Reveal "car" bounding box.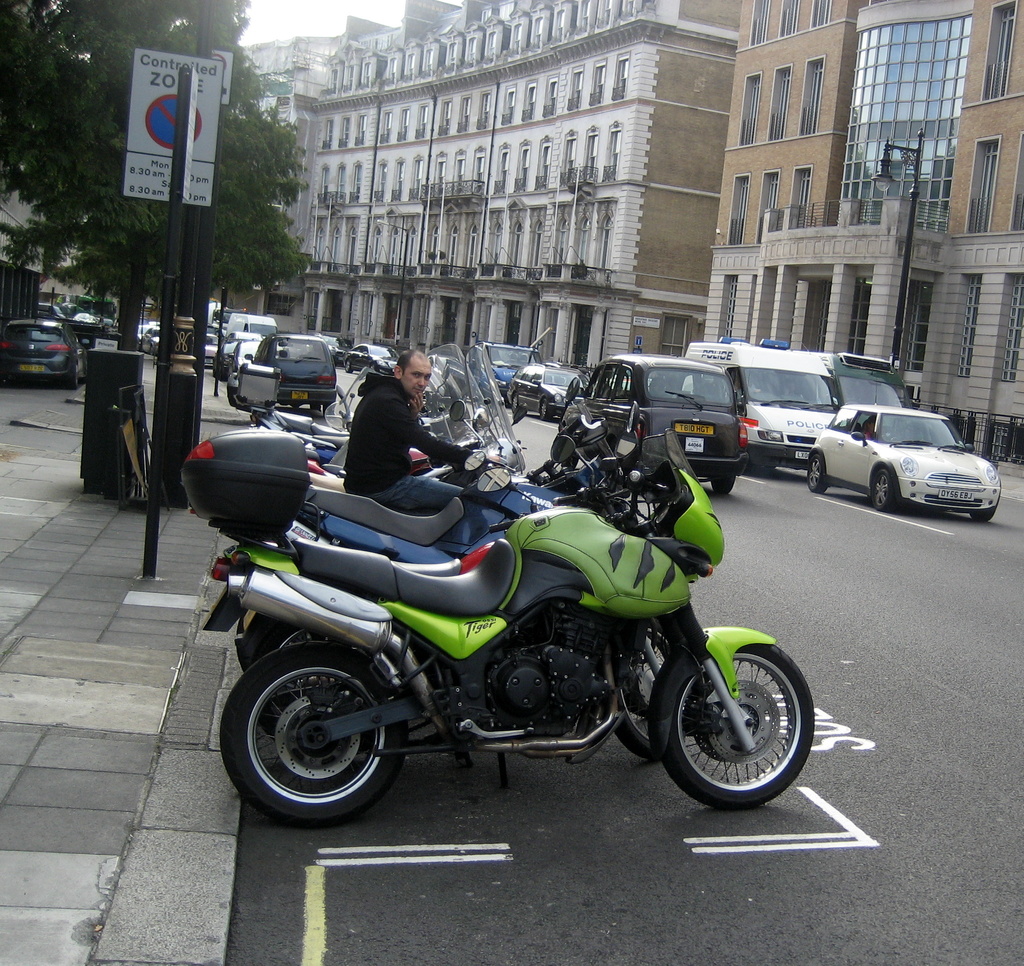
Revealed: l=1, t=314, r=99, b=388.
